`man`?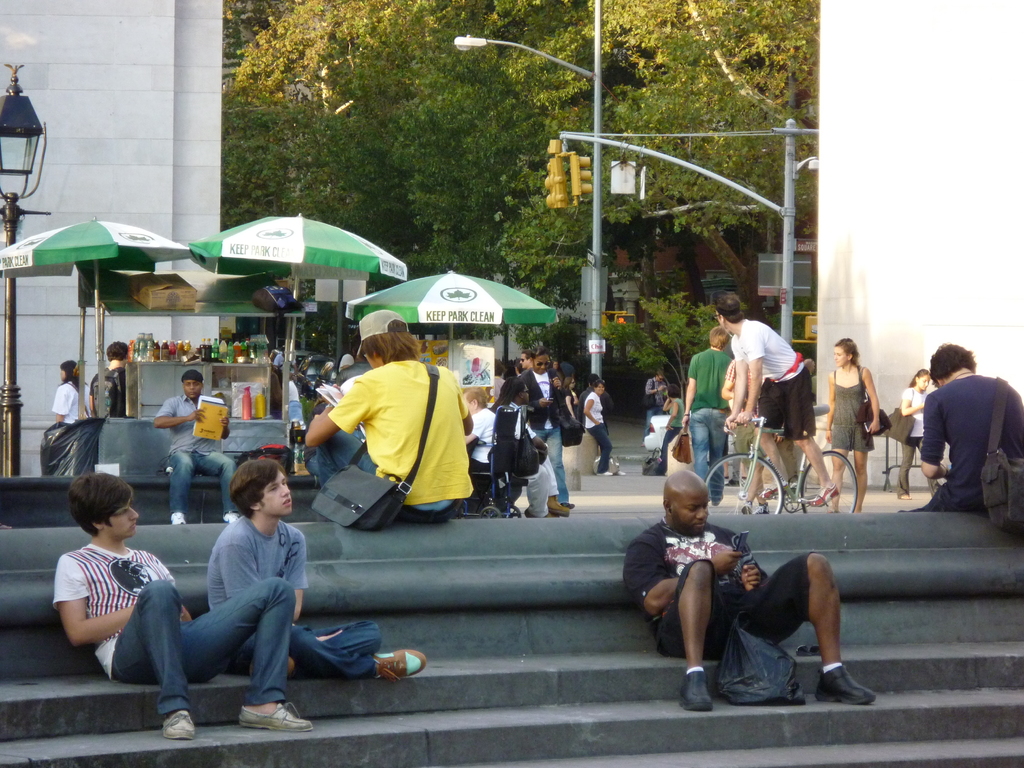
<box>87,340,131,417</box>
